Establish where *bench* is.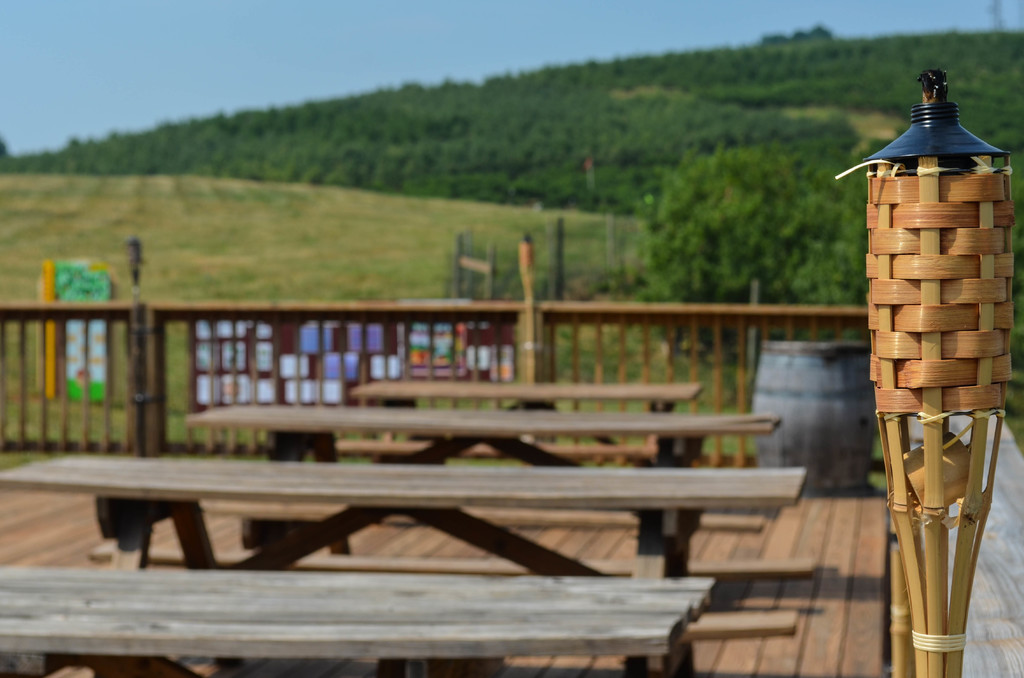
Established at bbox(0, 453, 804, 677).
